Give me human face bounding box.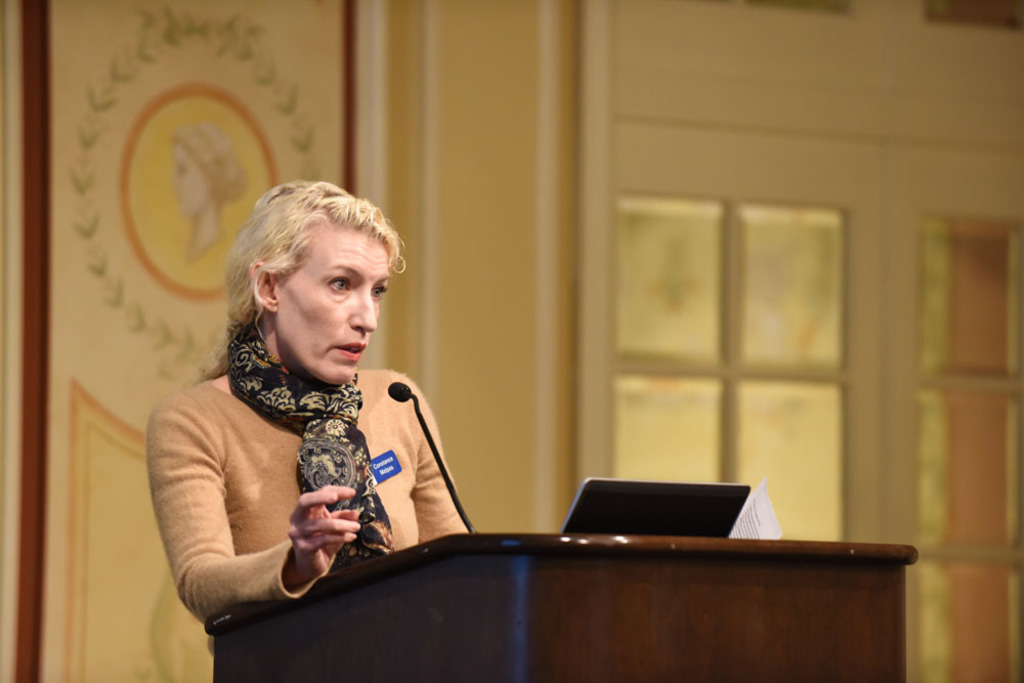
{"left": 265, "top": 227, "right": 391, "bottom": 382}.
